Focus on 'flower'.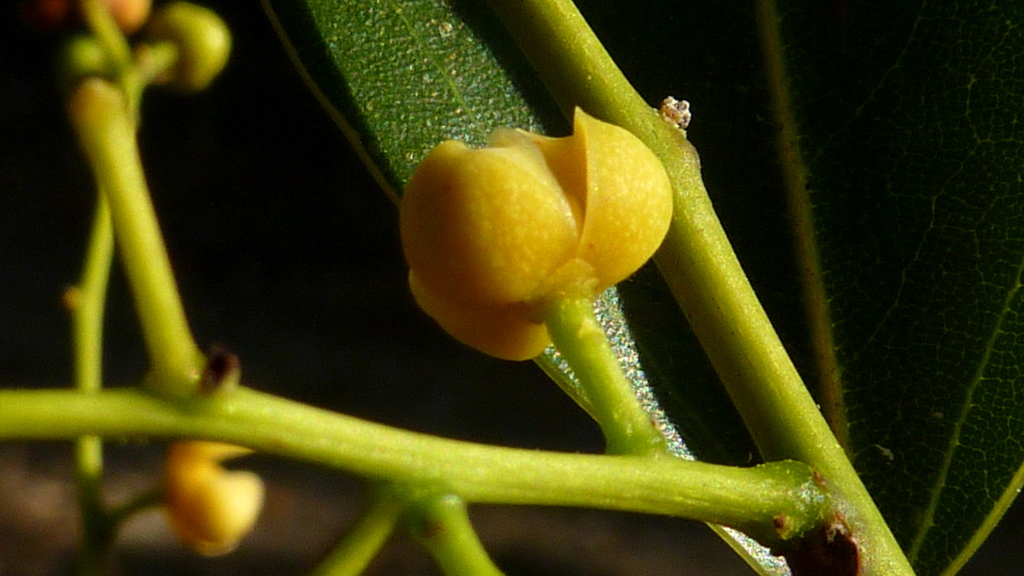
Focused at 404 103 677 364.
